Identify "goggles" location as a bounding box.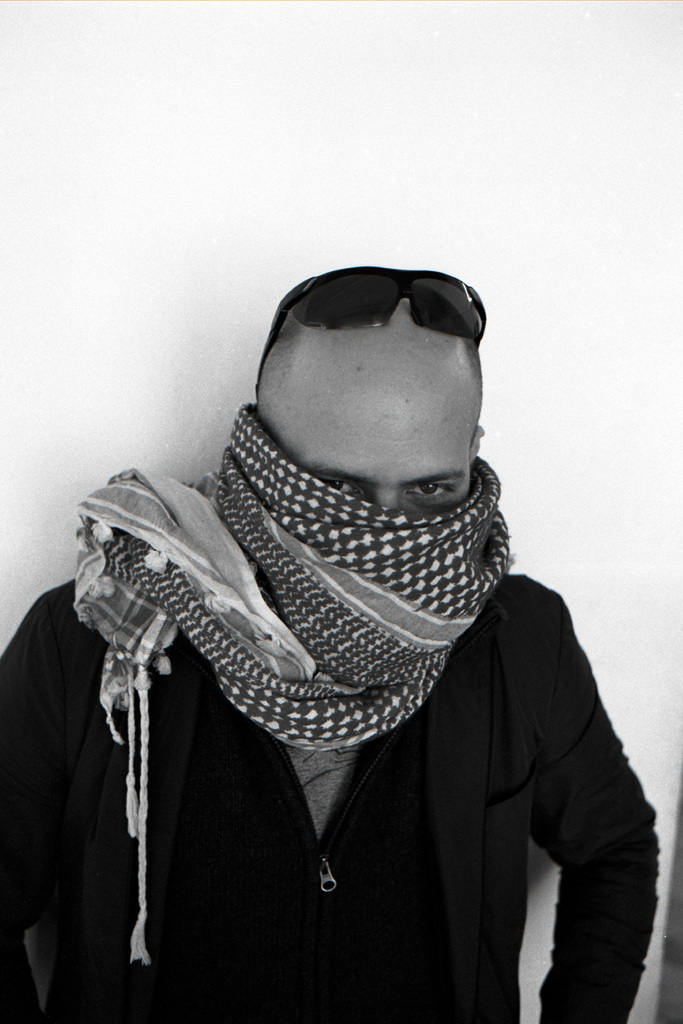
select_region(252, 269, 490, 370).
